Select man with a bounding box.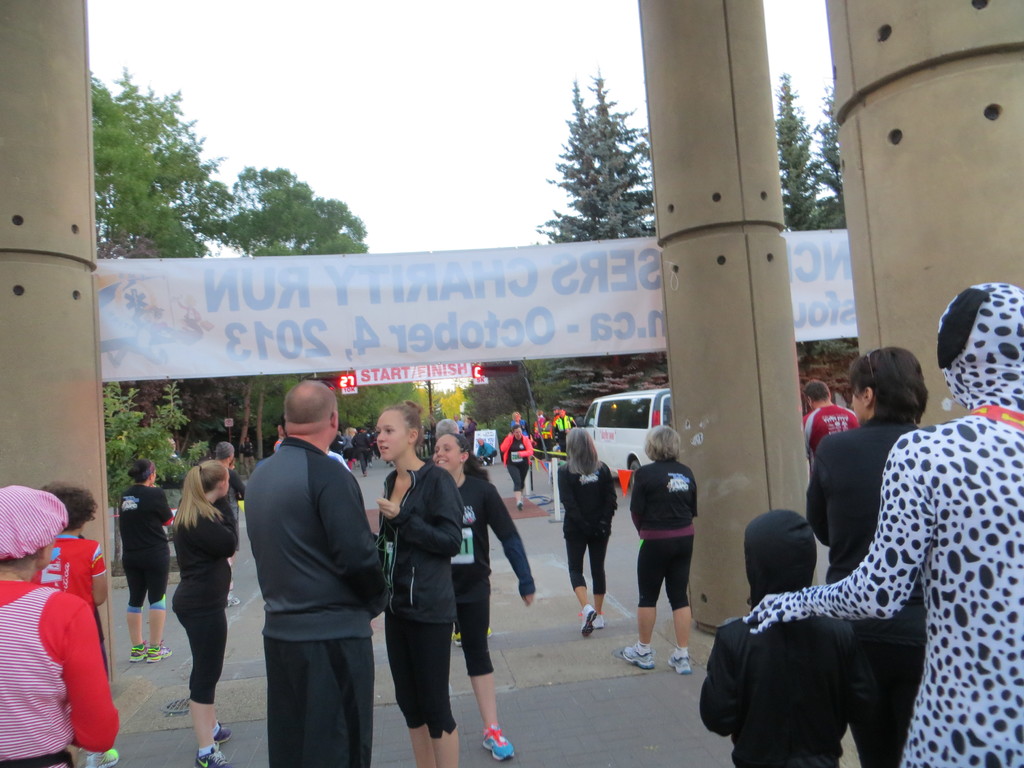
[left=276, top=421, right=283, bottom=452].
